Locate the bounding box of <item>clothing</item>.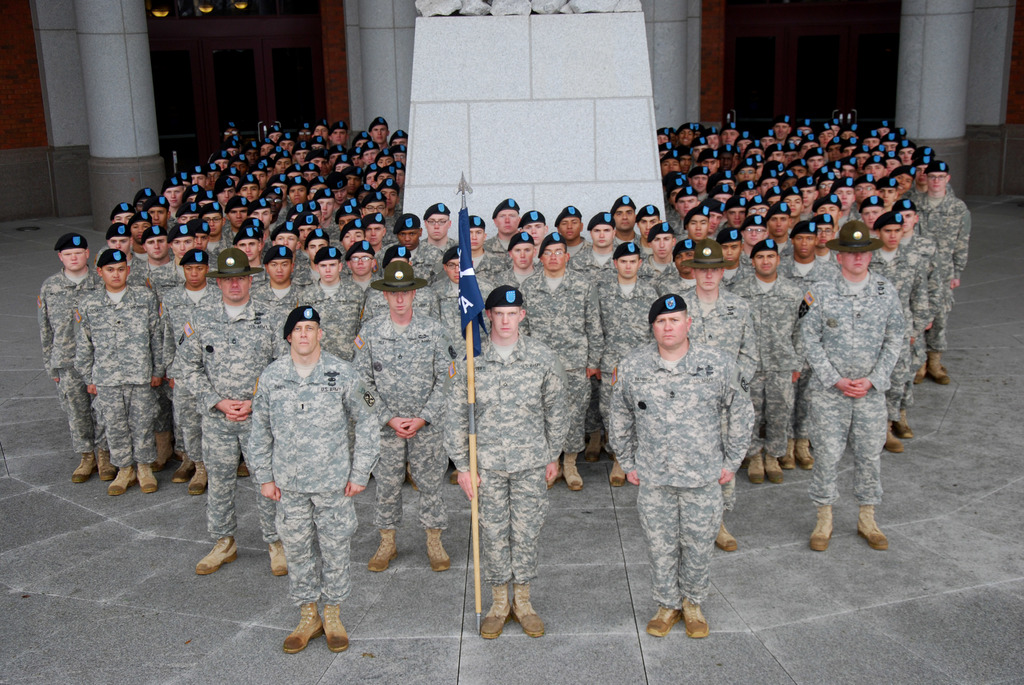
Bounding box: [836, 204, 861, 224].
